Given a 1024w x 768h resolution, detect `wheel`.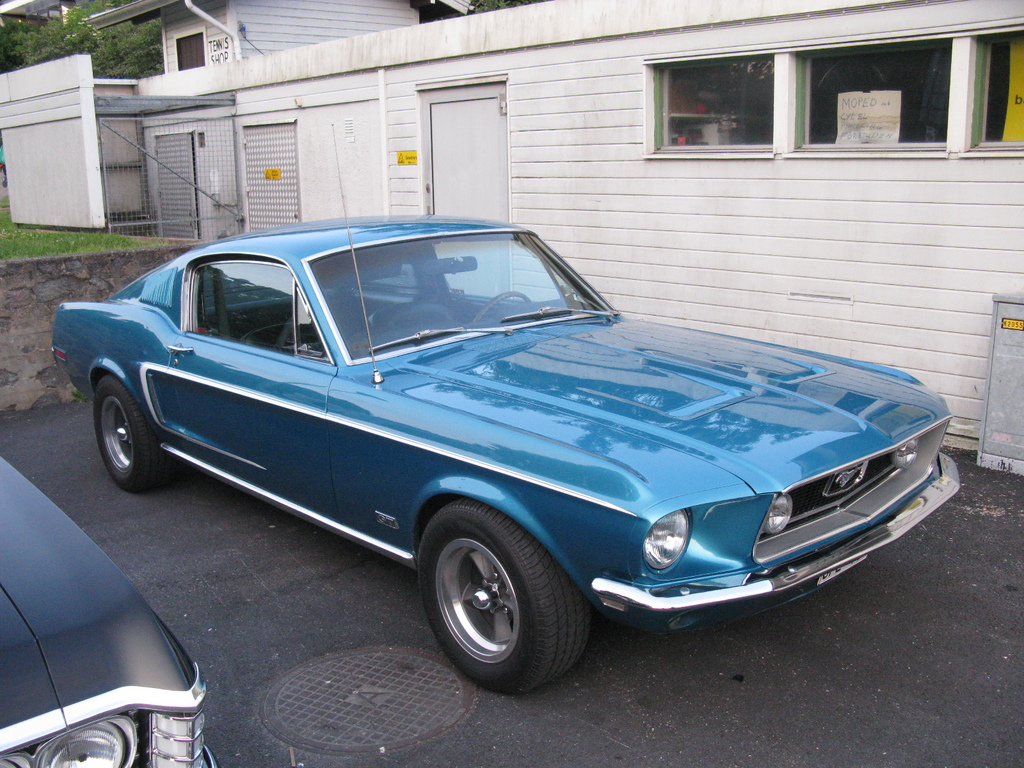
419,499,590,694.
